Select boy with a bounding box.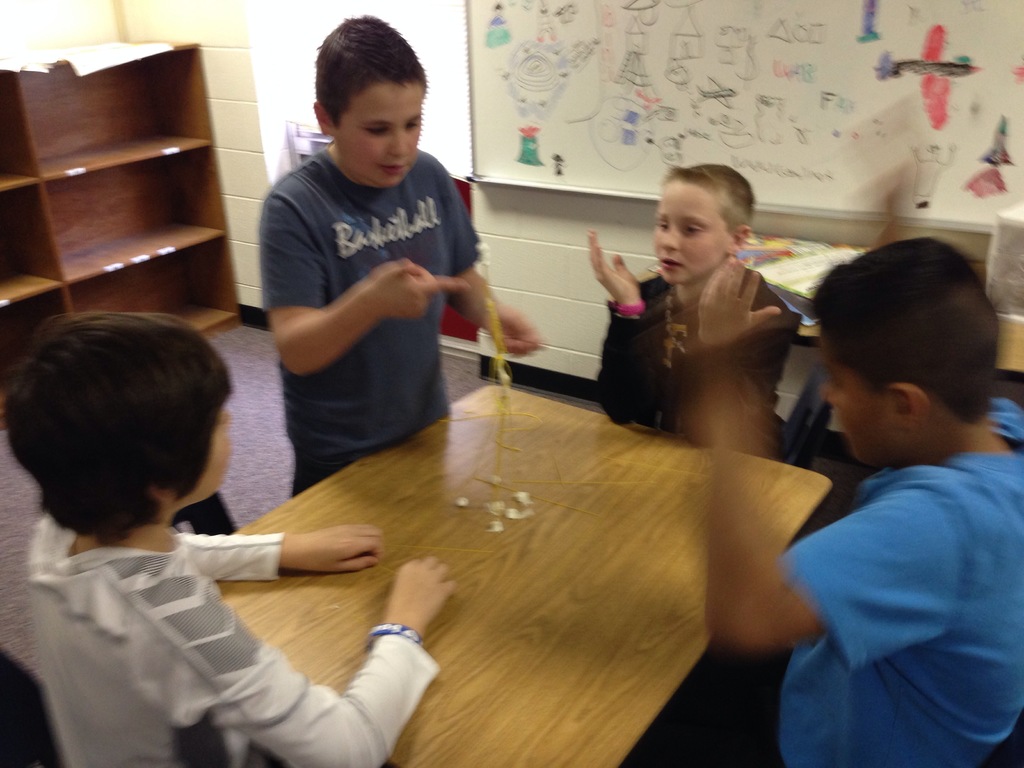
(left=3, top=307, right=467, bottom=767).
